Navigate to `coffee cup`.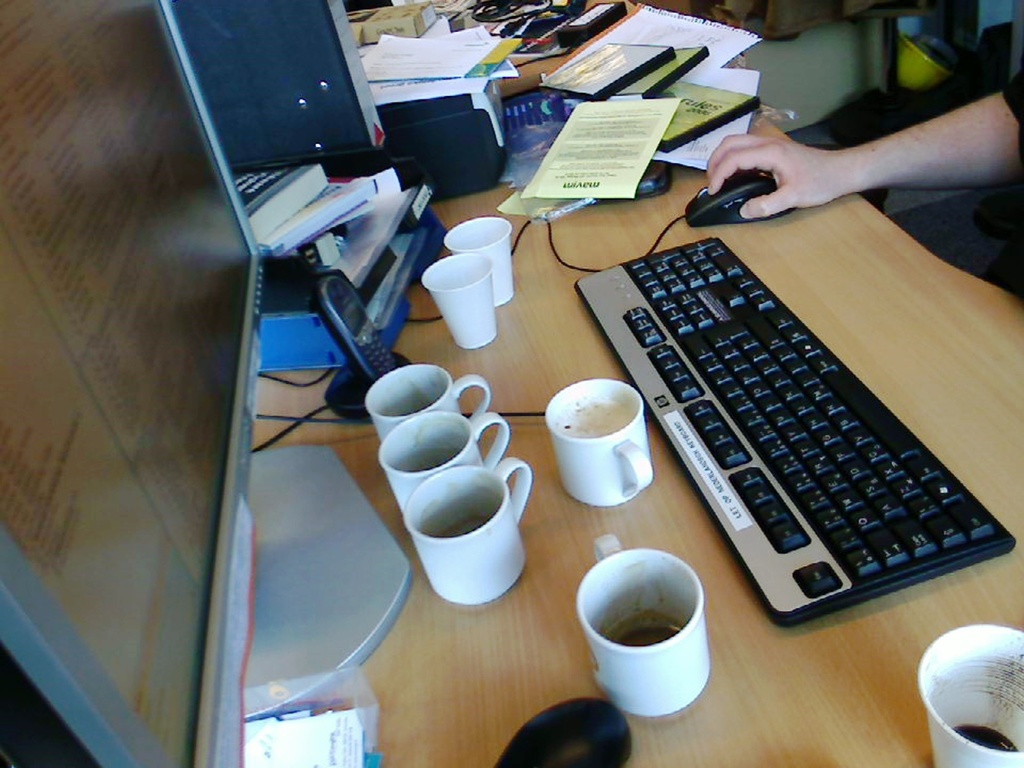
Navigation target: bbox=(378, 405, 510, 514).
